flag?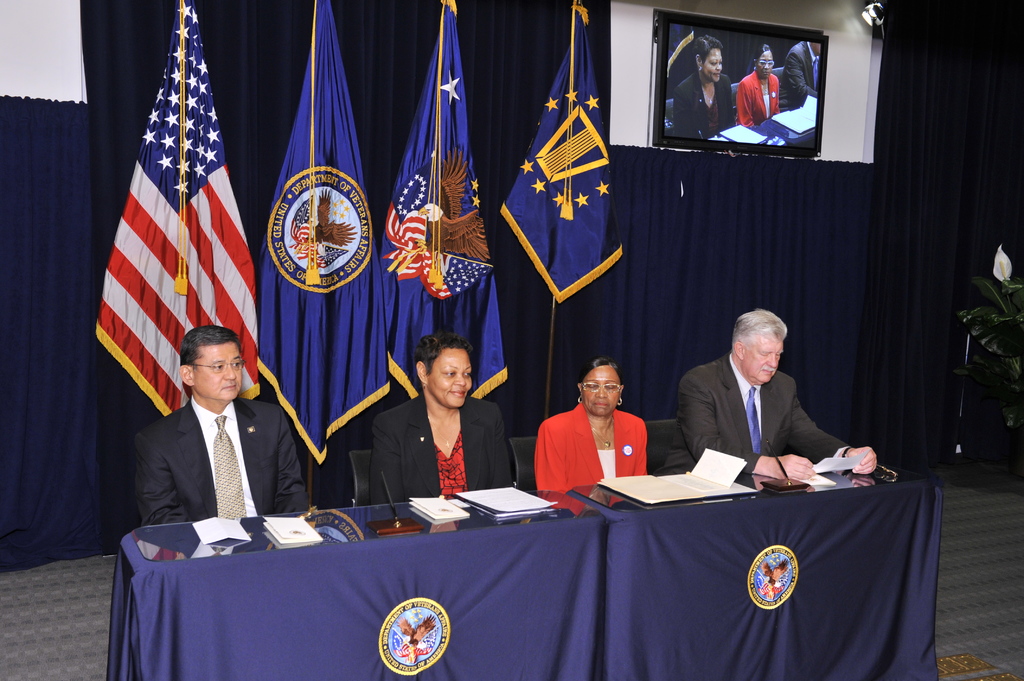
92 28 253 470
